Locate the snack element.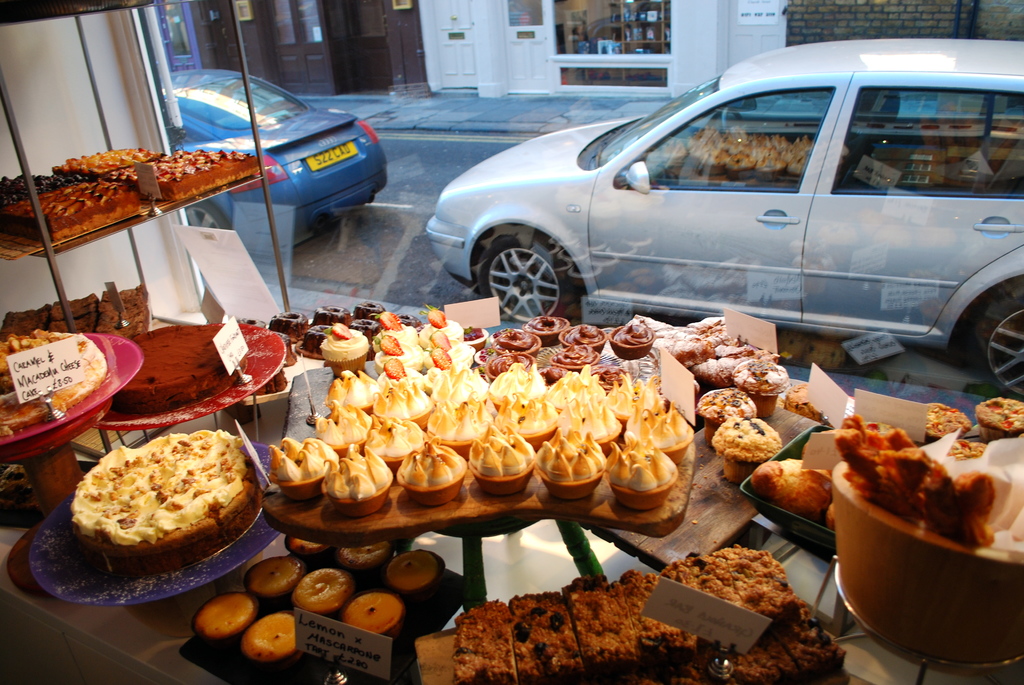
Element bbox: [x1=0, y1=173, x2=77, y2=214].
